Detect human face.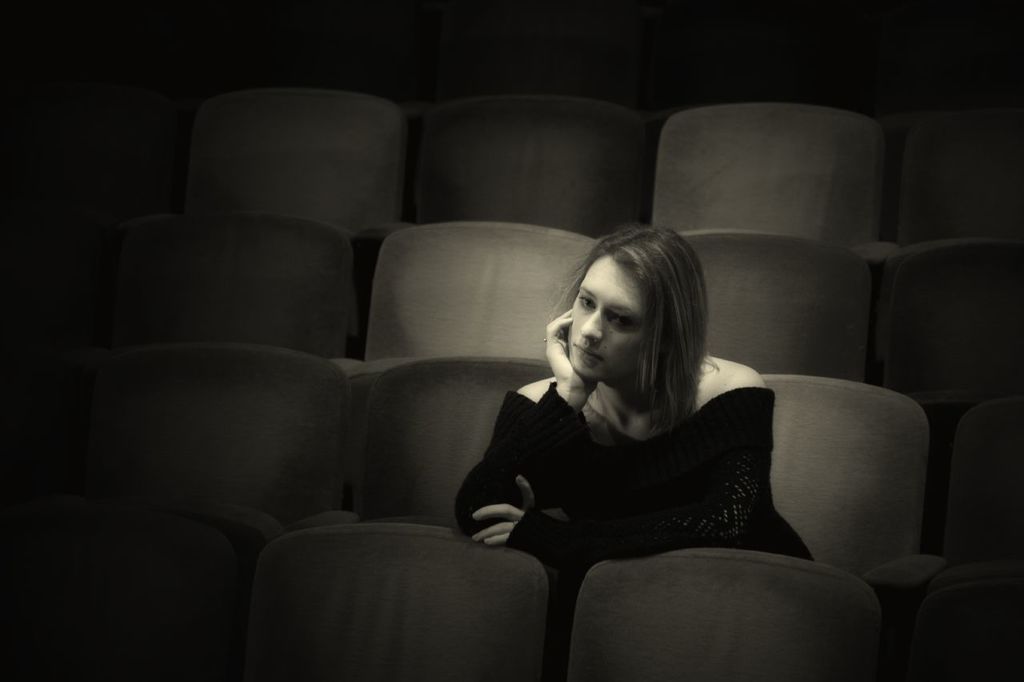
Detected at rect(570, 249, 651, 380).
